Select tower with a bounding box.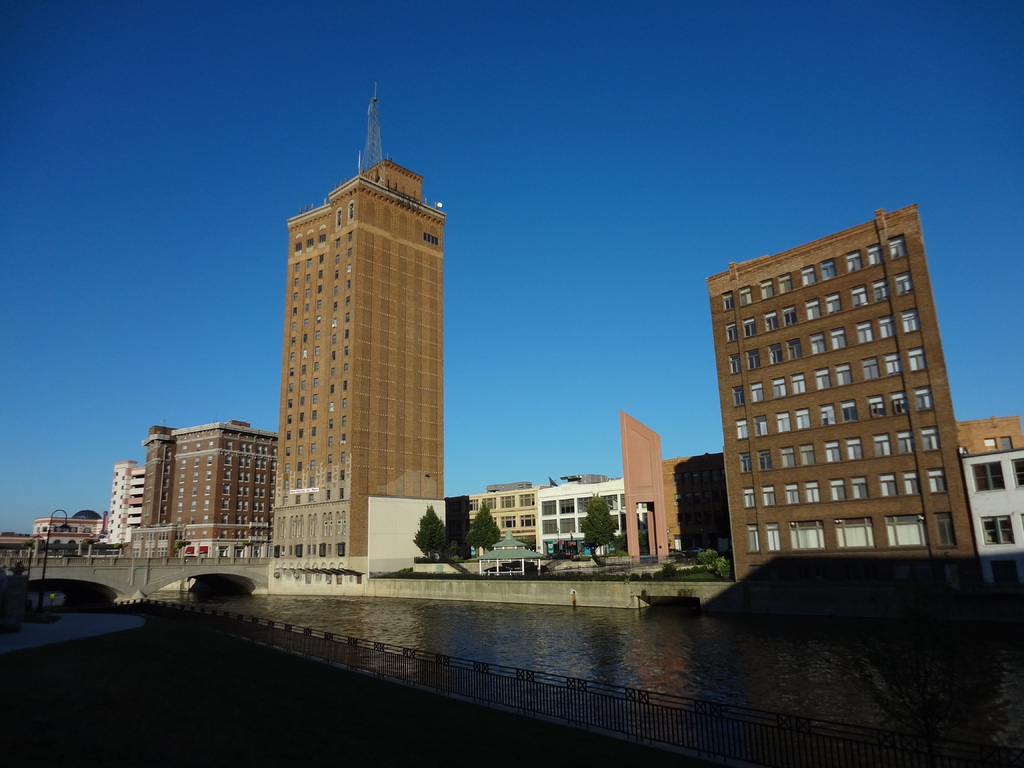
(628,415,671,554).
